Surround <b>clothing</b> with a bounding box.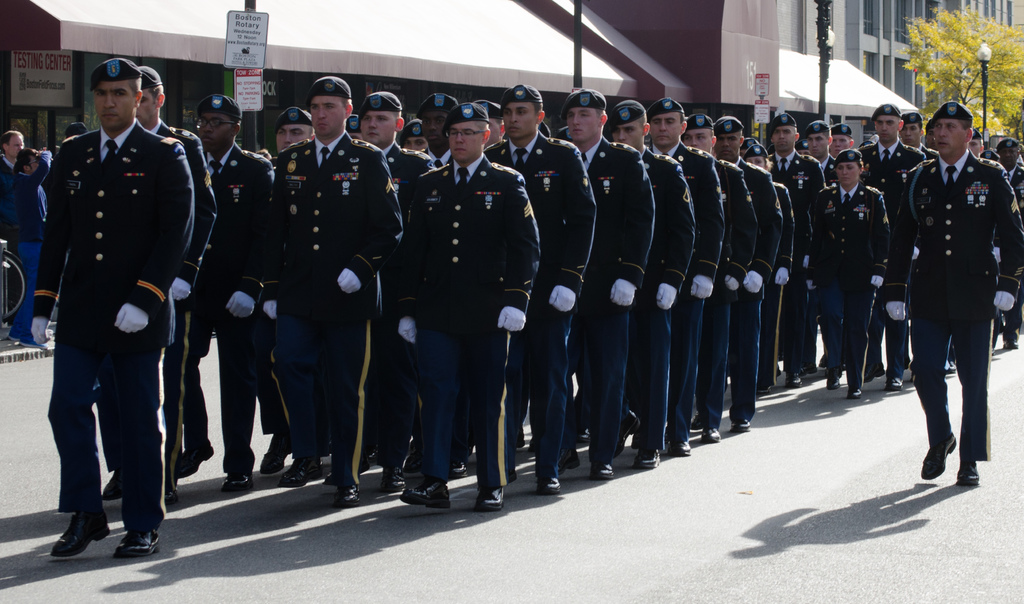
(x1=0, y1=151, x2=18, y2=255).
